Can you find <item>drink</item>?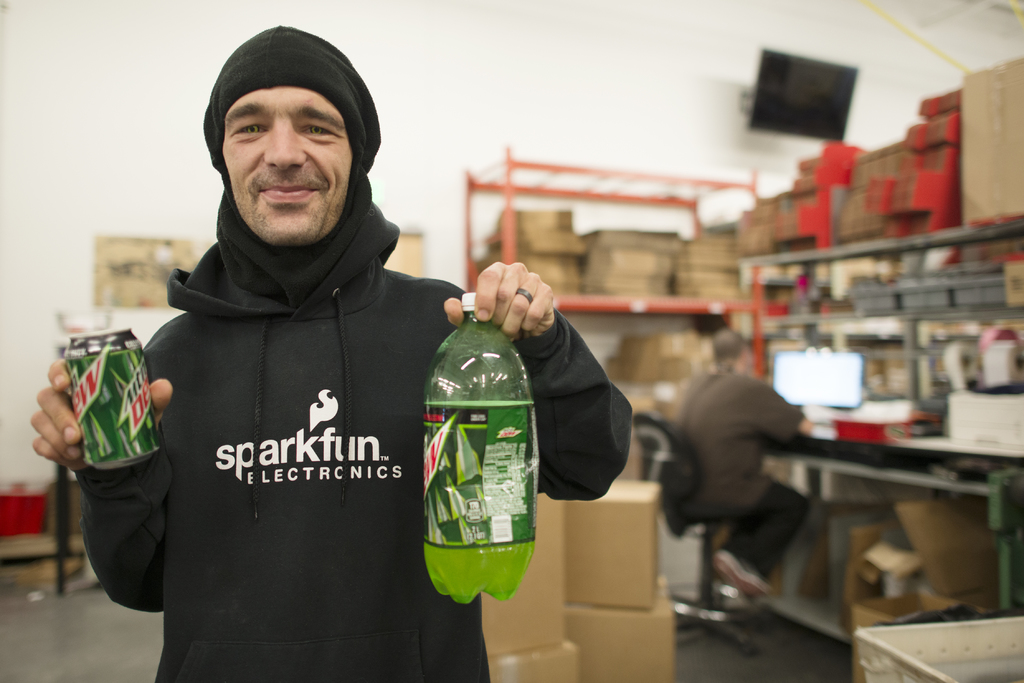
Yes, bounding box: bbox=(424, 542, 538, 604).
